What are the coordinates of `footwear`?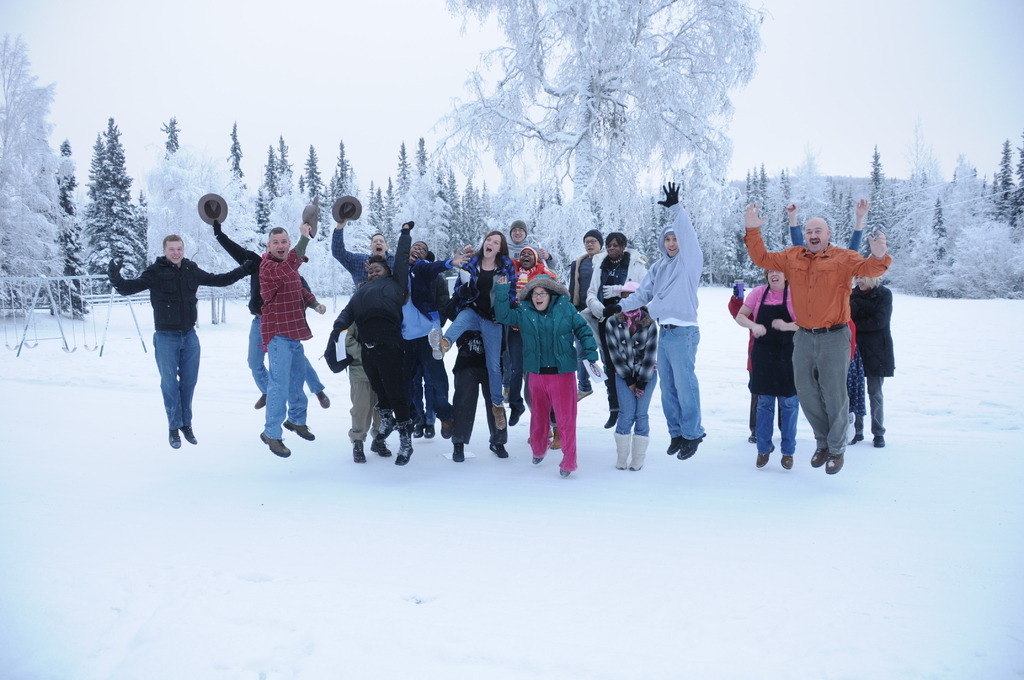
bbox=(506, 405, 525, 425).
